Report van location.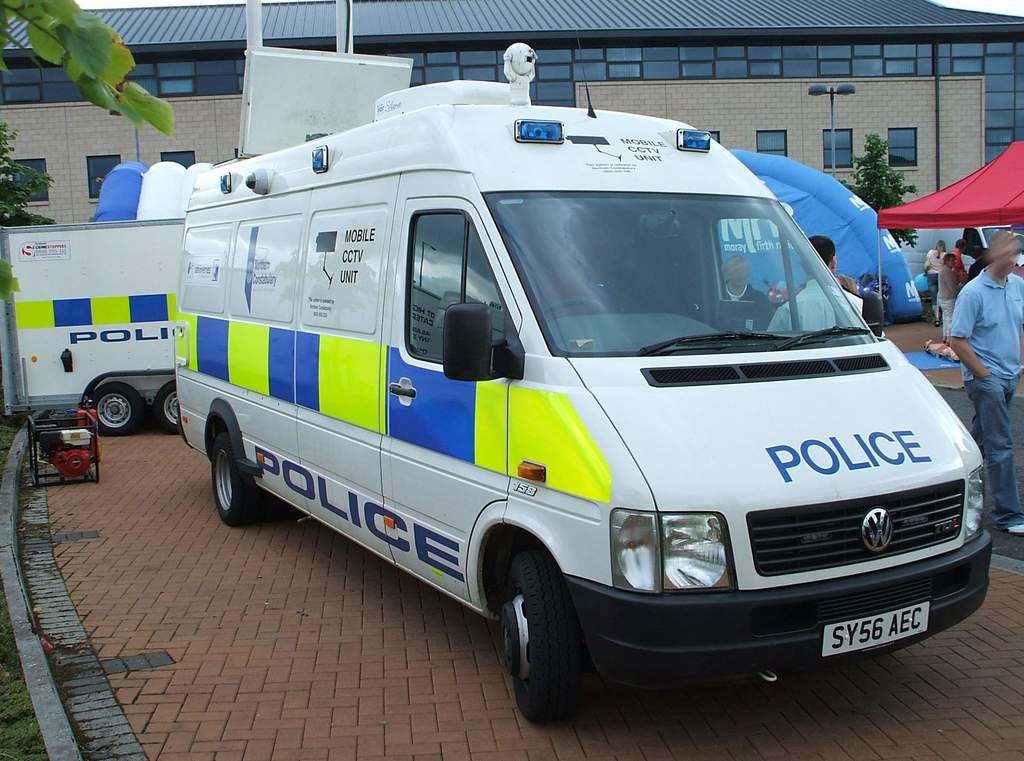
Report: box(0, 216, 187, 437).
